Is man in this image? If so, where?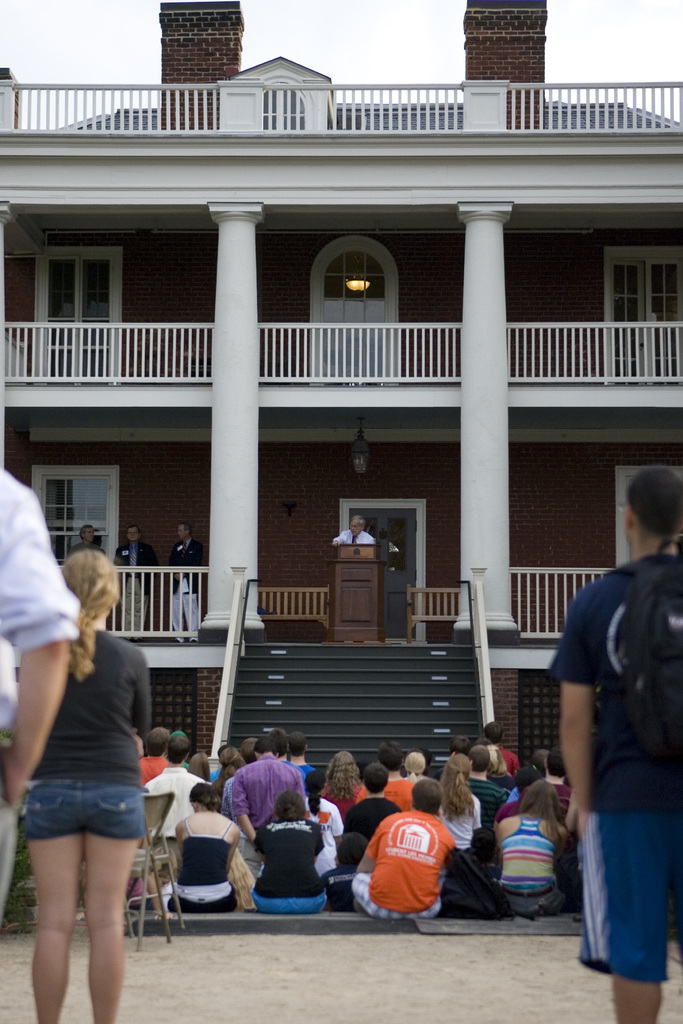
Yes, at locate(167, 517, 204, 652).
